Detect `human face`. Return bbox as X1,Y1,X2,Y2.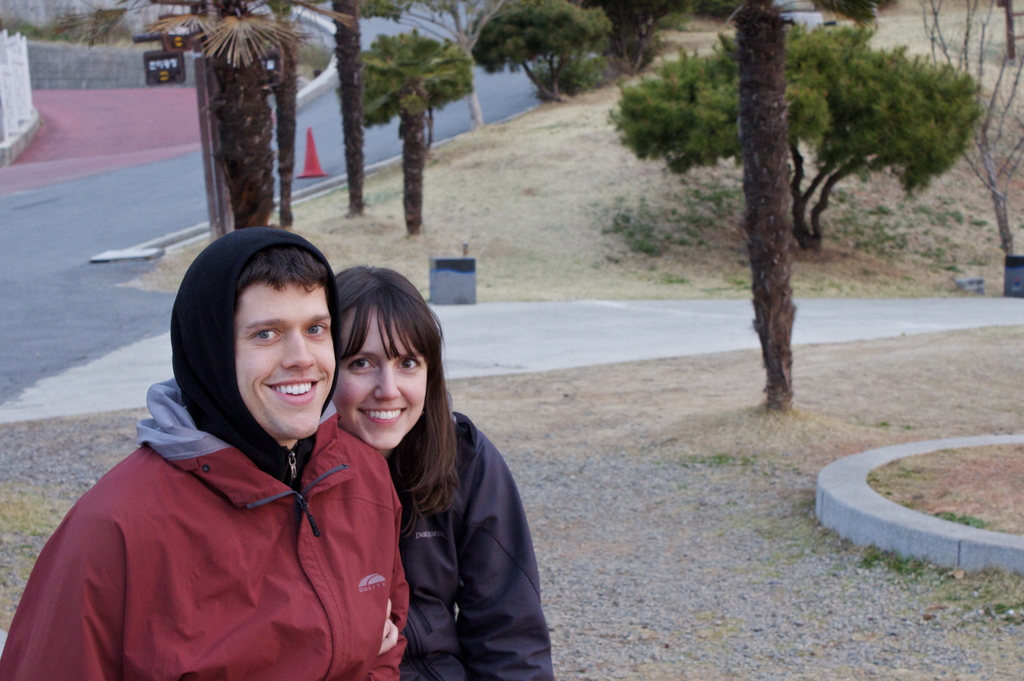
335,301,433,449.
